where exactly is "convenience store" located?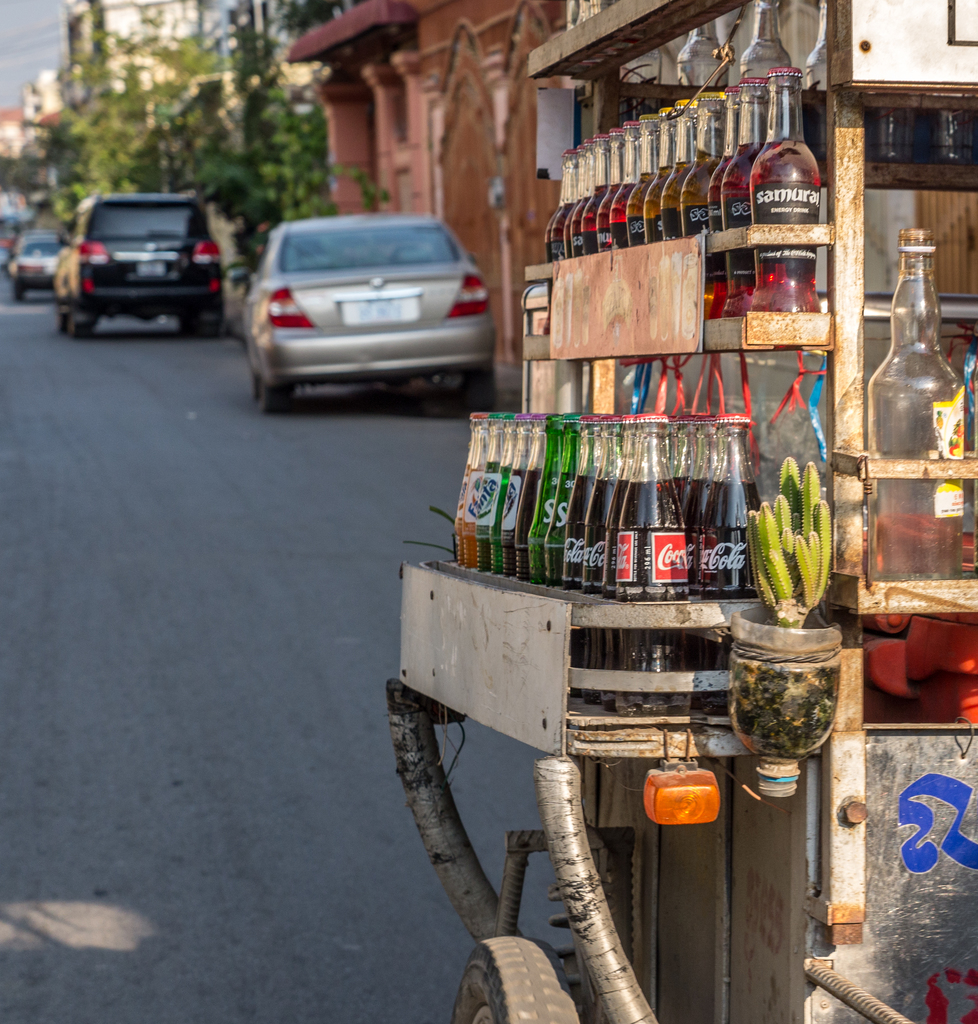
Its bounding box is [246, 19, 977, 972].
